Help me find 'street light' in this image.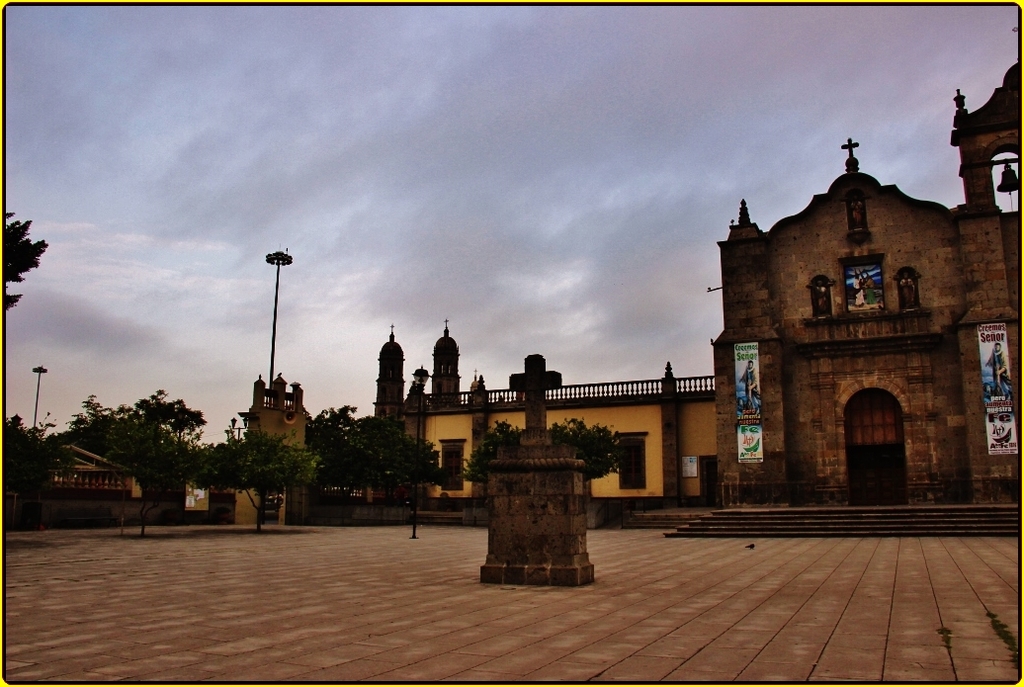
Found it: [x1=410, y1=363, x2=430, y2=539].
